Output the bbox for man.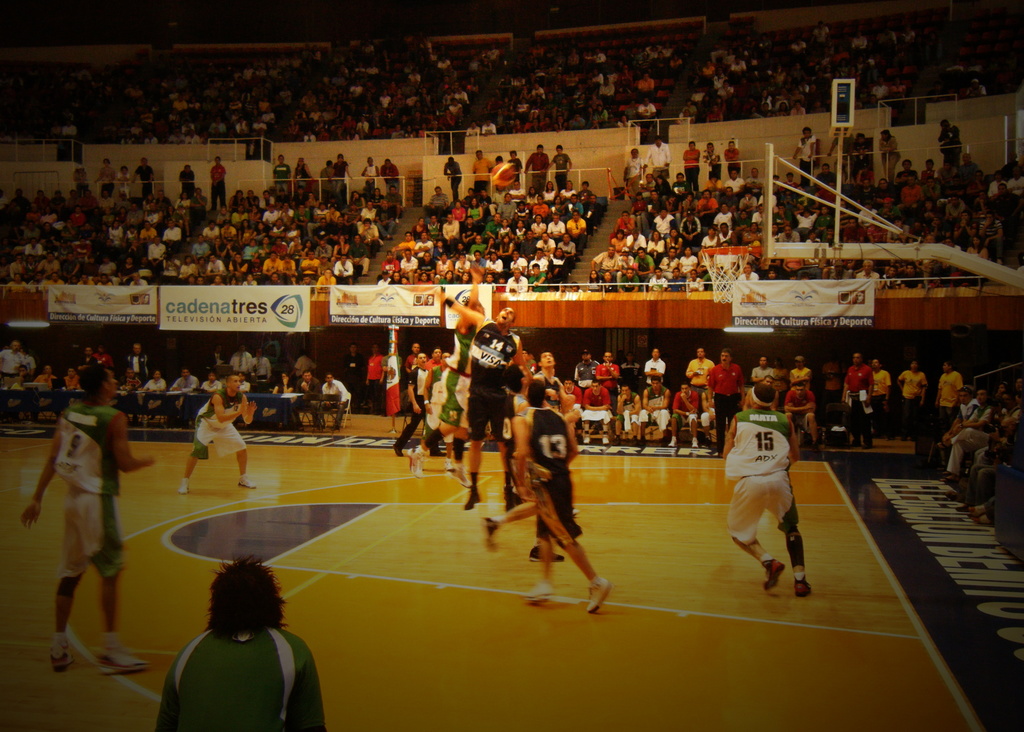
[110, 365, 138, 416].
